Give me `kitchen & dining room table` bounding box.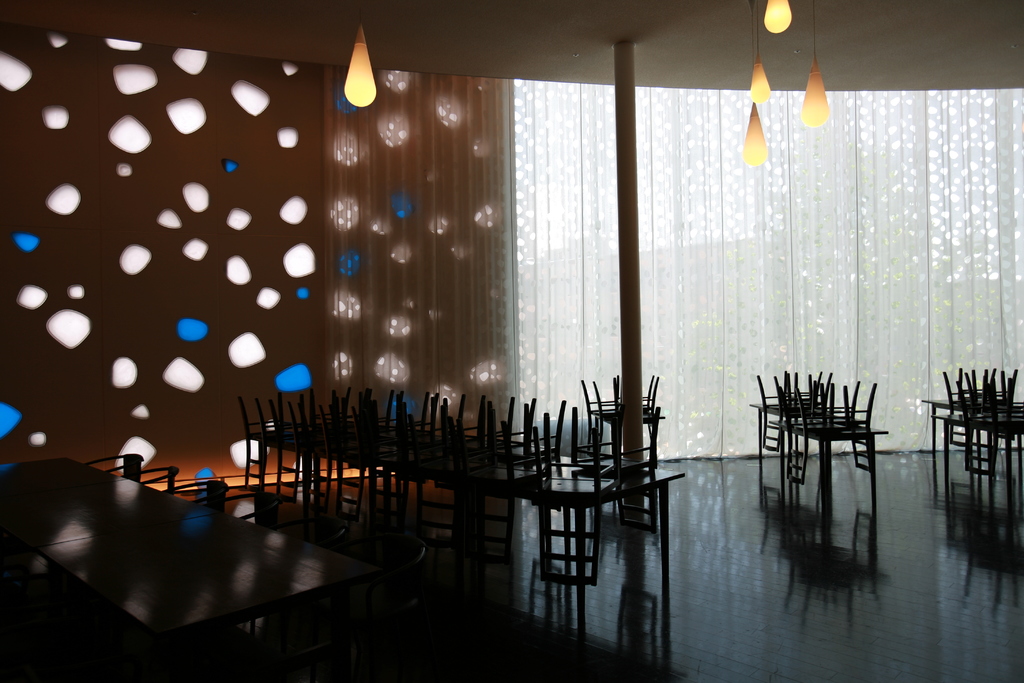
l=20, t=425, r=456, b=681.
